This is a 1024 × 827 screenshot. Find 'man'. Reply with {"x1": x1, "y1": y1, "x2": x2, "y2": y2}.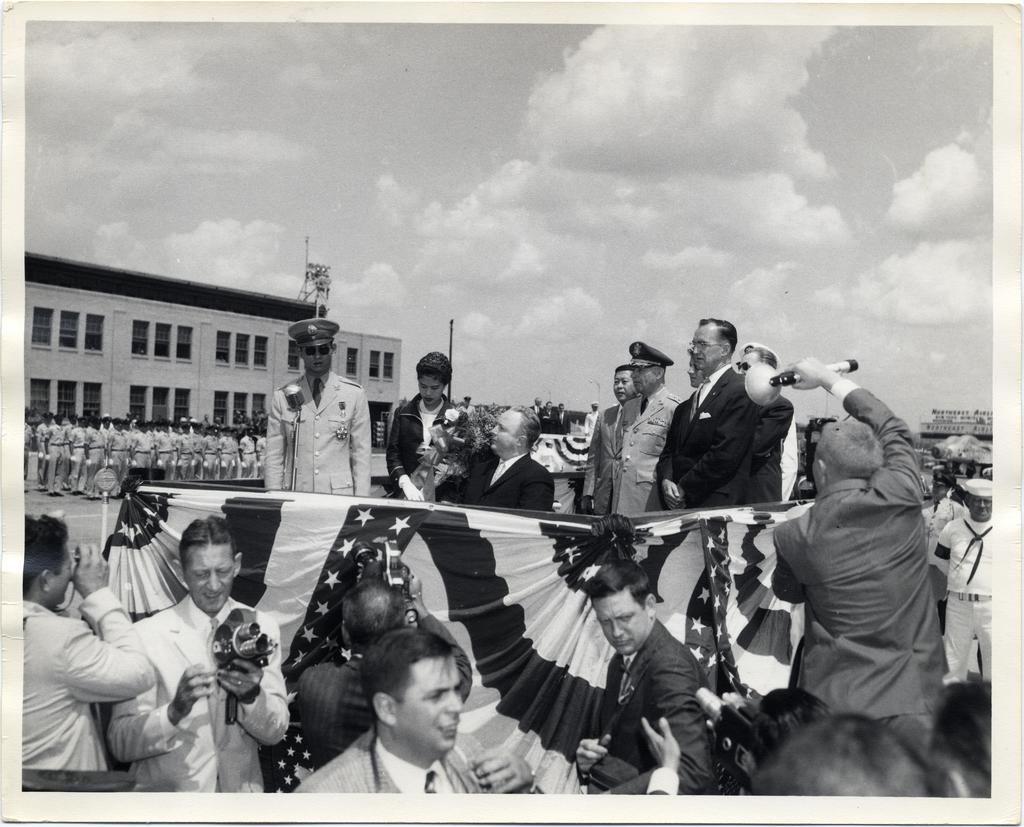
{"x1": 612, "y1": 341, "x2": 668, "y2": 517}.
